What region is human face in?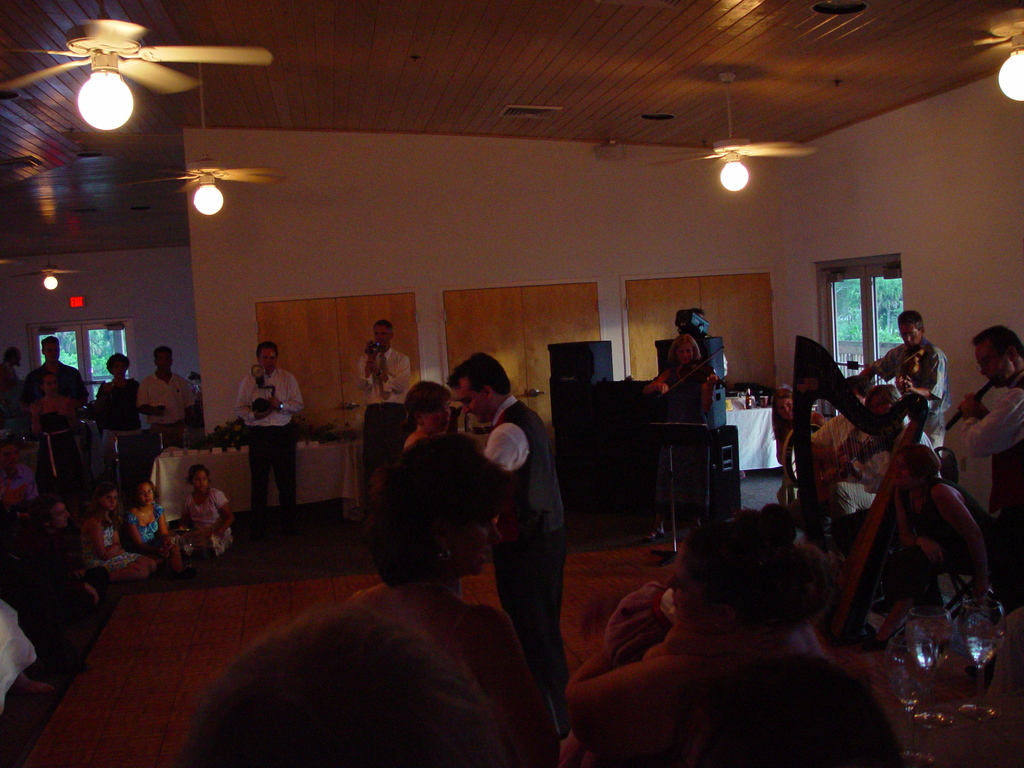
rect(51, 503, 72, 525).
